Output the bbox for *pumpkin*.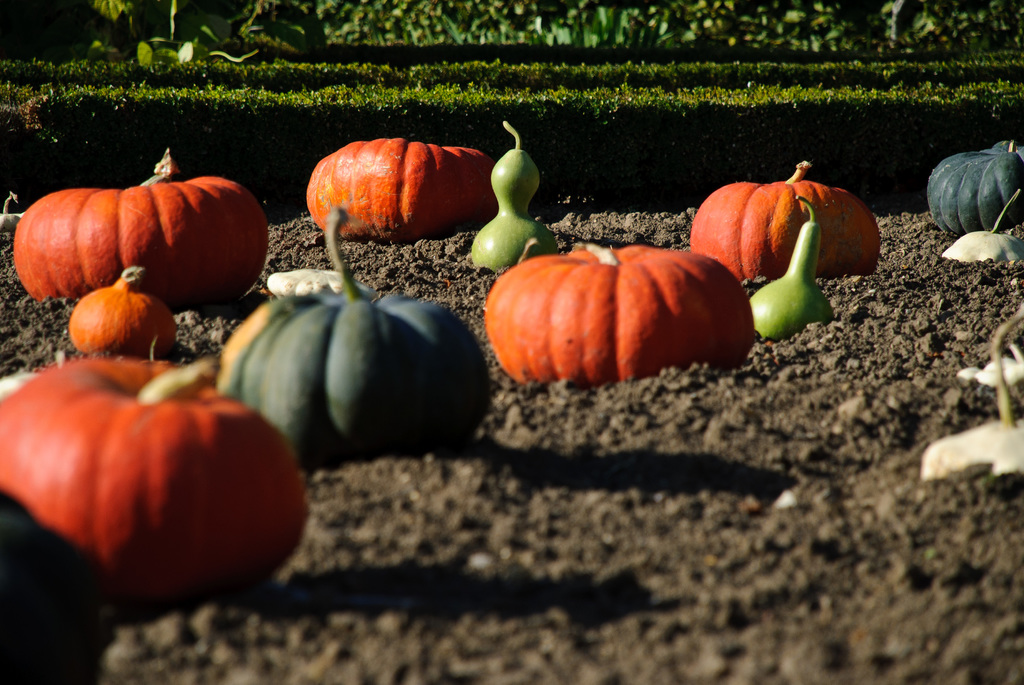
<bbox>924, 145, 1023, 237</bbox>.
